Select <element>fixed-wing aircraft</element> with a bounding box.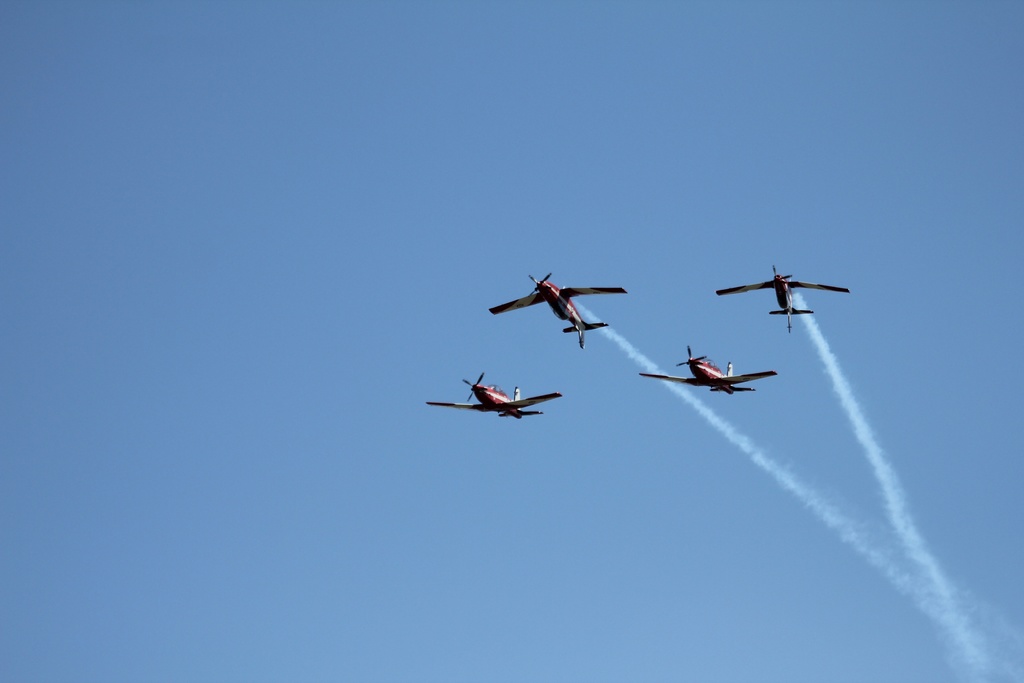
<box>641,336,778,400</box>.
